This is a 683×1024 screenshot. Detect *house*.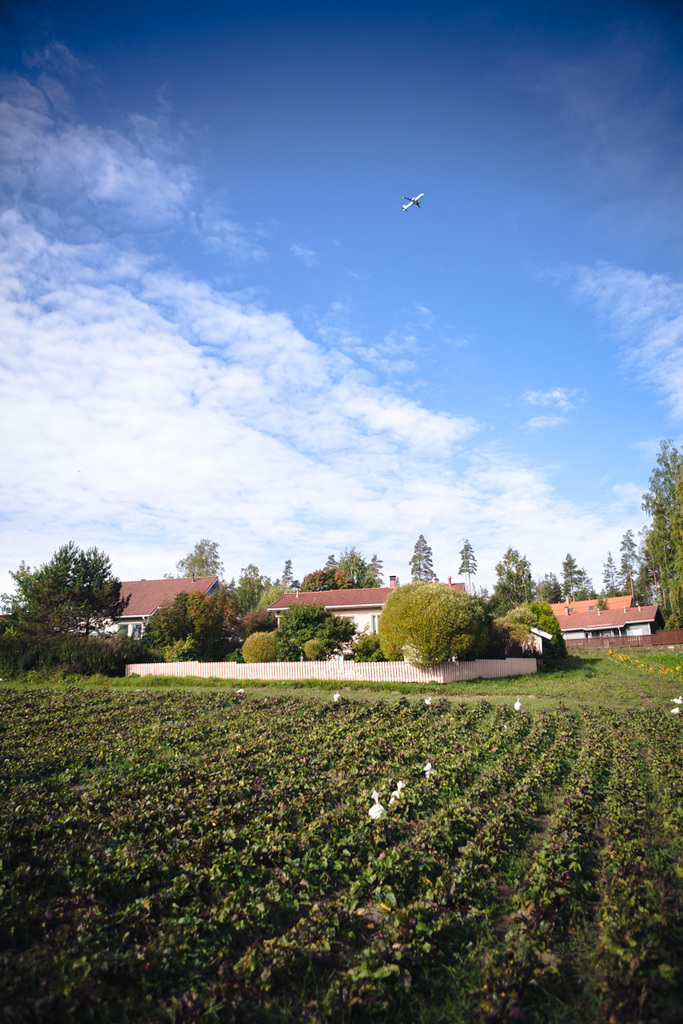
x1=528 y1=590 x2=628 y2=628.
